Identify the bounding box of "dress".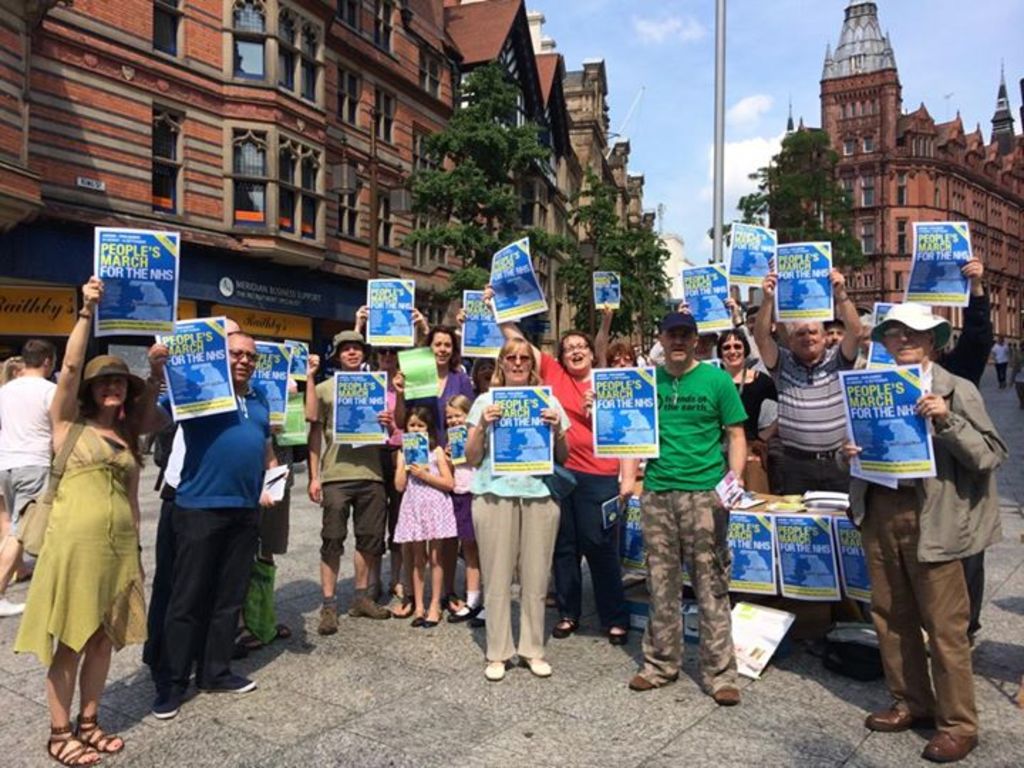
[left=394, top=439, right=458, bottom=545].
